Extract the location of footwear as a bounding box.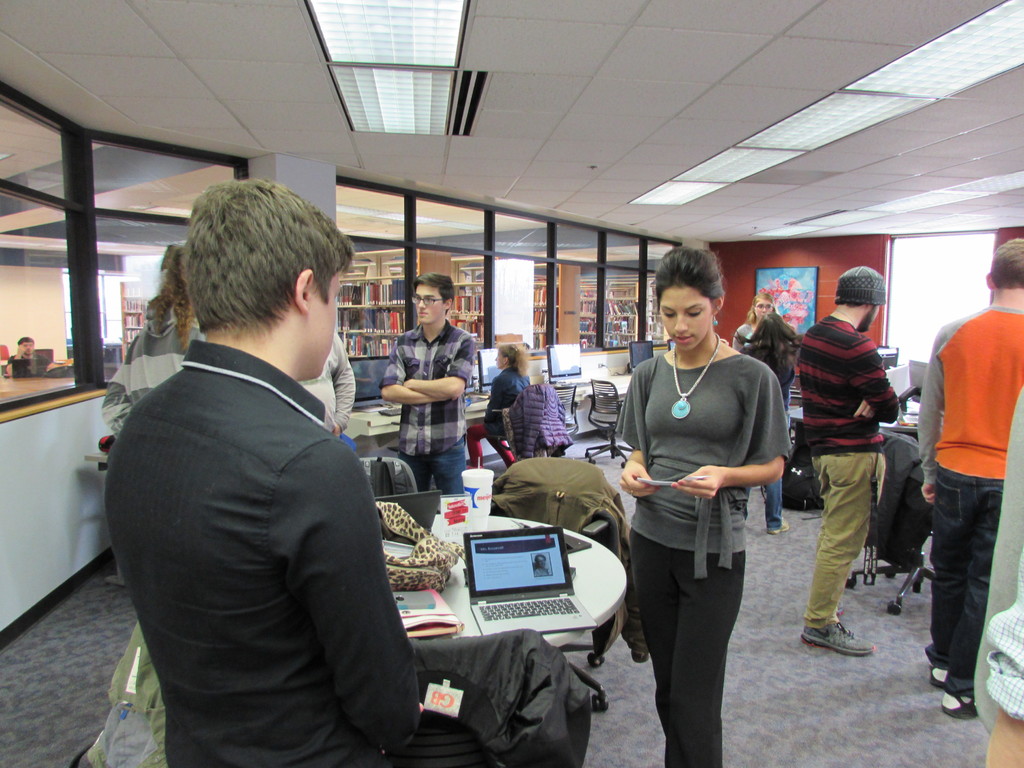
pyautogui.locateOnScreen(769, 511, 793, 534).
